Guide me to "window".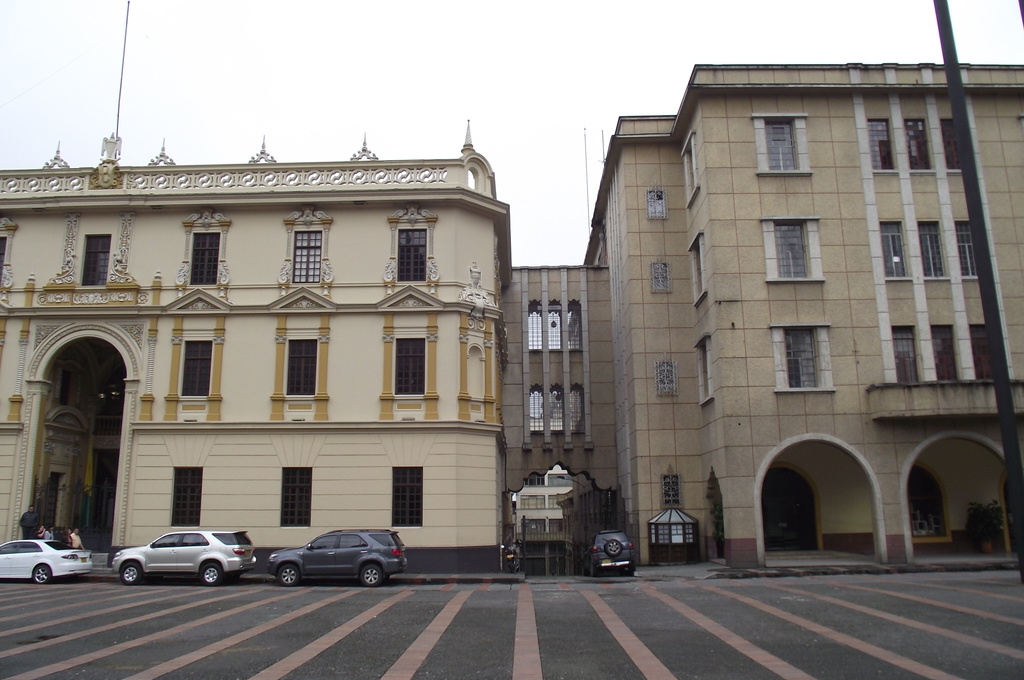
Guidance: (956, 222, 978, 280).
